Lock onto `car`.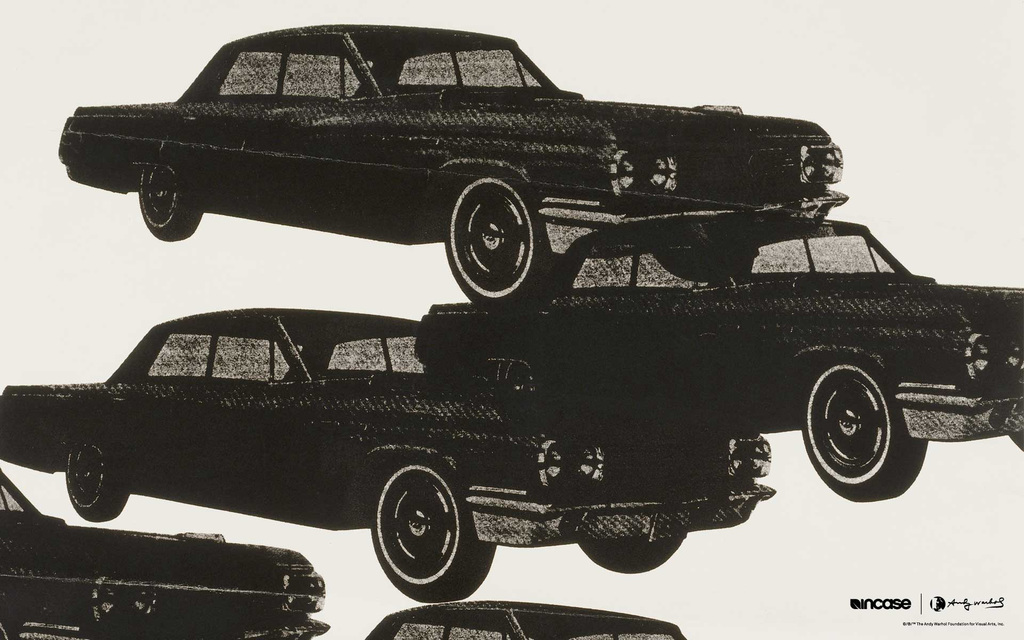
Locked: x1=58 y1=20 x2=864 y2=305.
